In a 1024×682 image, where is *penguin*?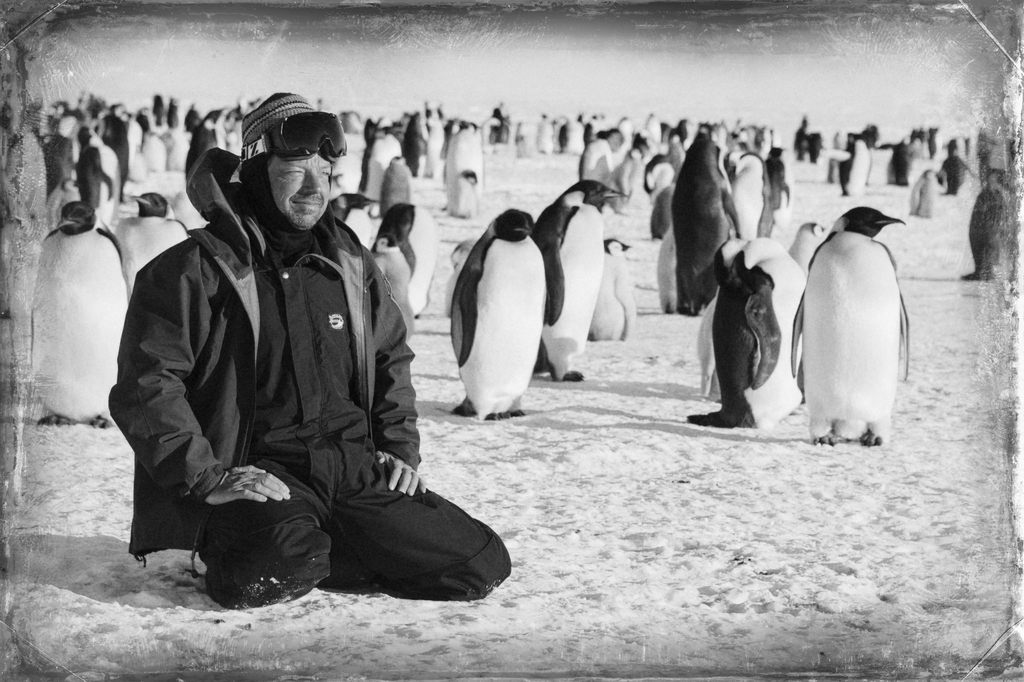
pyautogui.locateOnScreen(908, 167, 938, 222).
